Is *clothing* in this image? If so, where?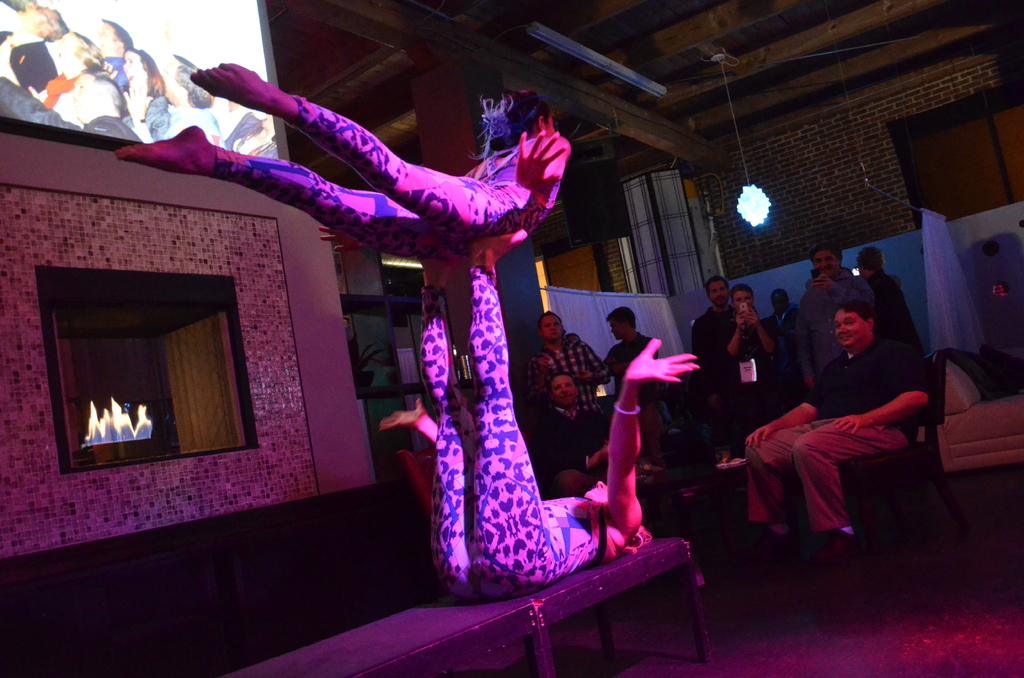
Yes, at pyautogui.locateOnScreen(742, 312, 914, 564).
